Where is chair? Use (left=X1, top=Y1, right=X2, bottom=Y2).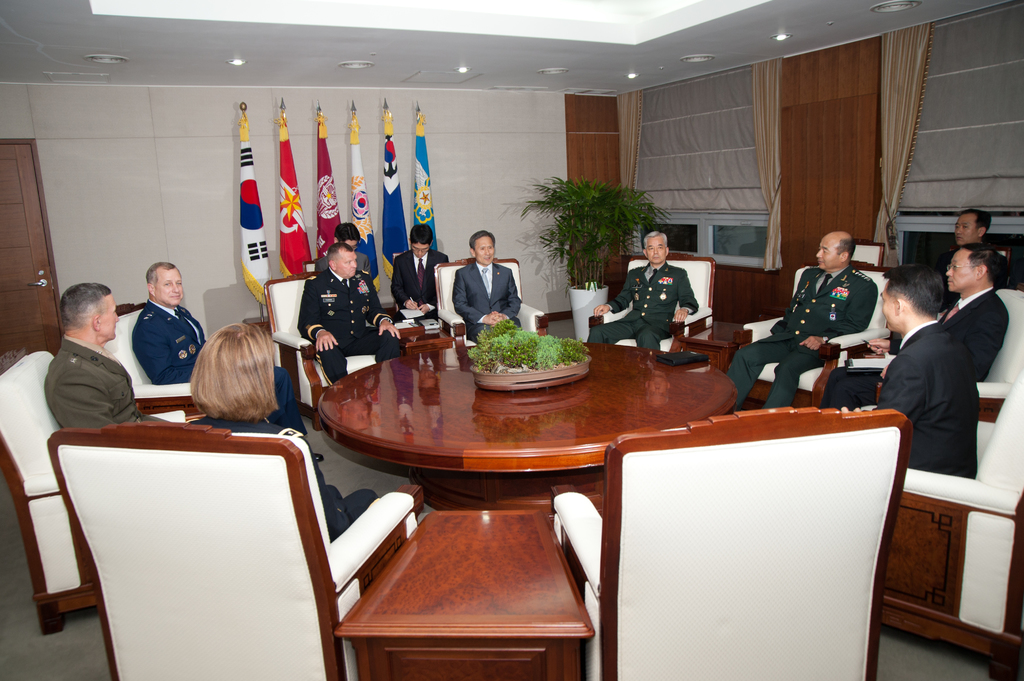
(left=0, top=349, right=101, bottom=634).
